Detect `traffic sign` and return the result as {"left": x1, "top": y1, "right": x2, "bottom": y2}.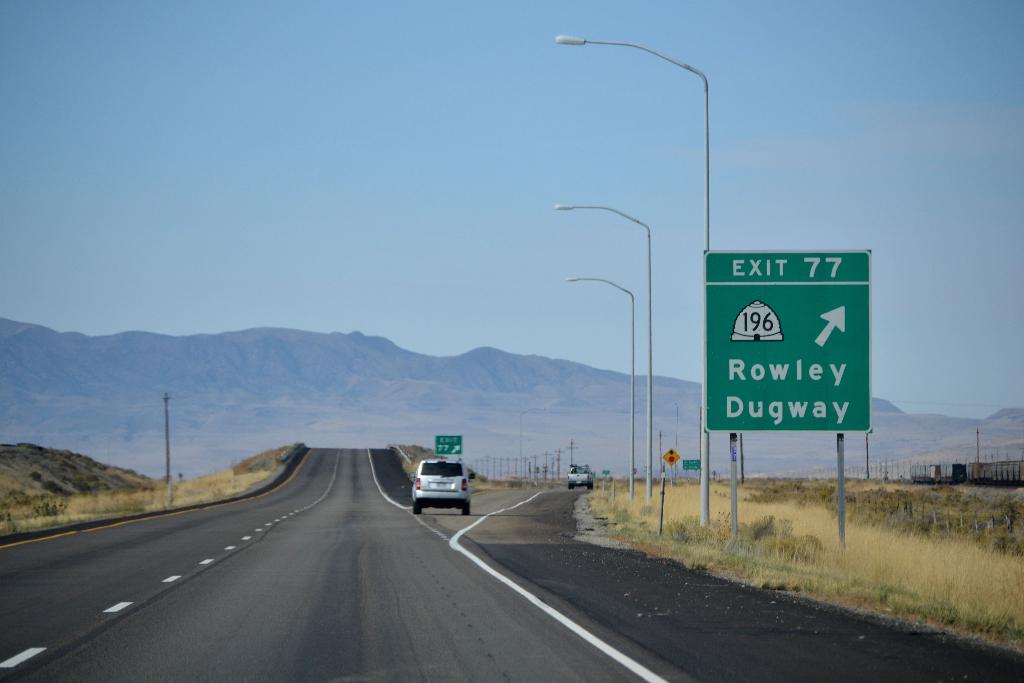
{"left": 682, "top": 458, "right": 699, "bottom": 472}.
